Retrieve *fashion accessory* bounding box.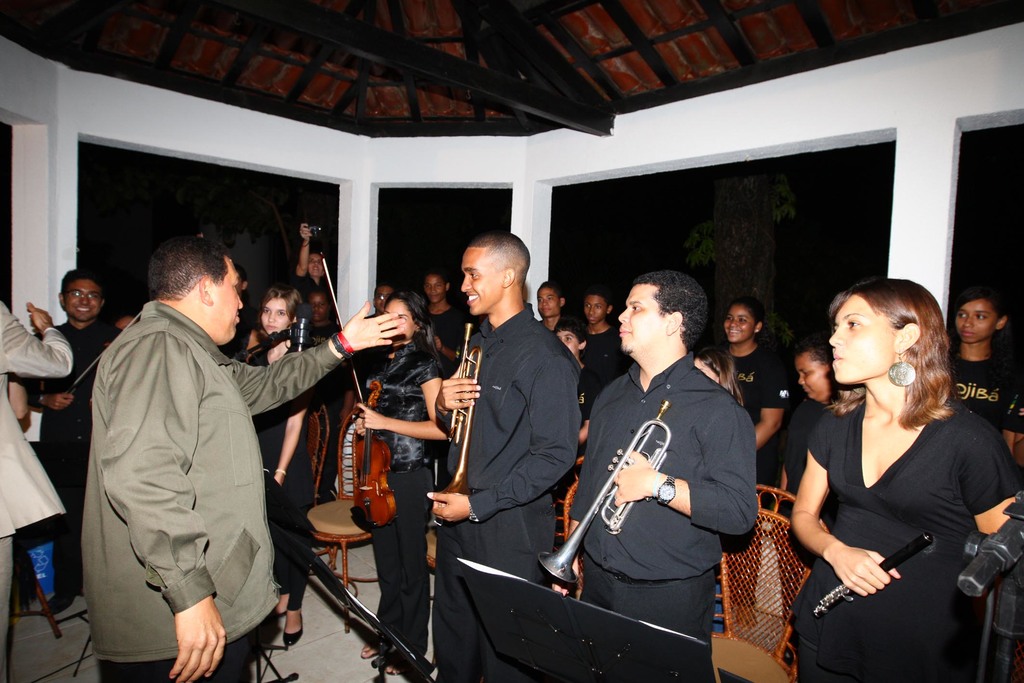
Bounding box: region(42, 593, 81, 616).
